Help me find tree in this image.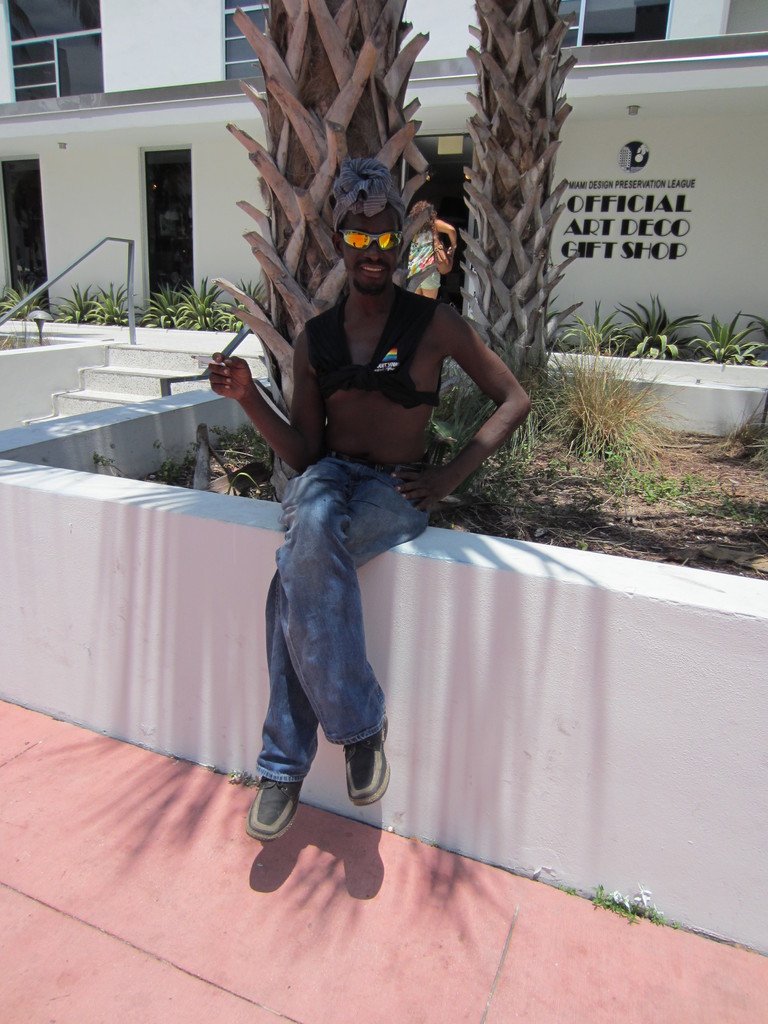
Found it: [457, 1, 595, 431].
